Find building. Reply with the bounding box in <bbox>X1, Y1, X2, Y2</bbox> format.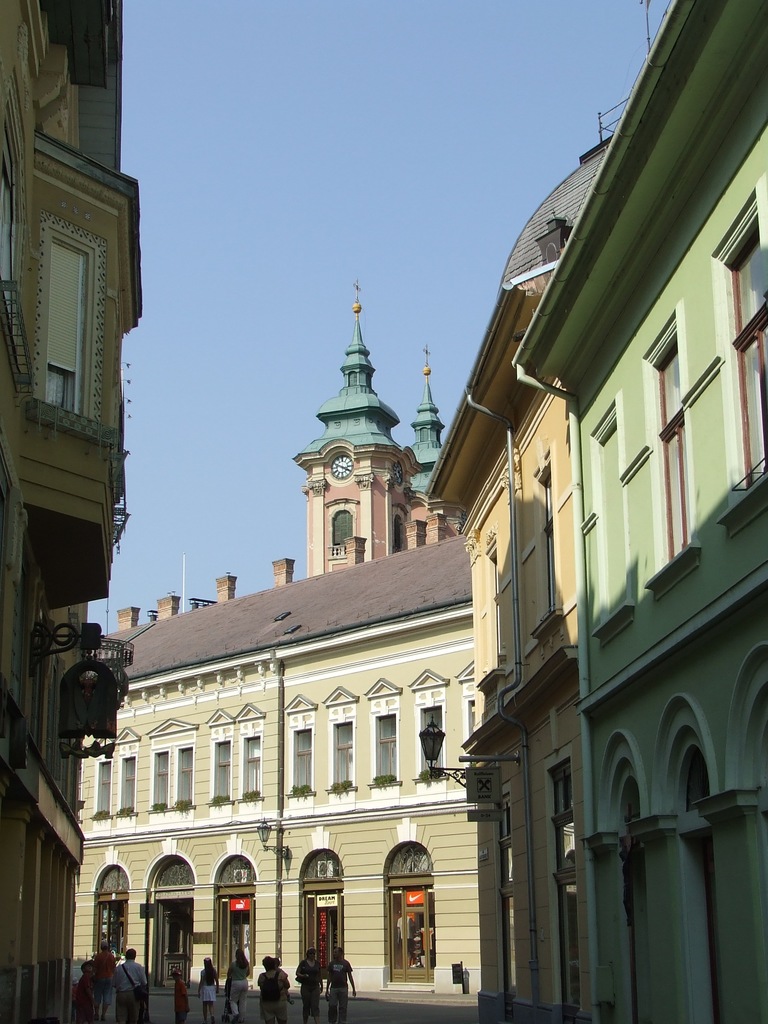
<bbox>511, 0, 767, 1023</bbox>.
